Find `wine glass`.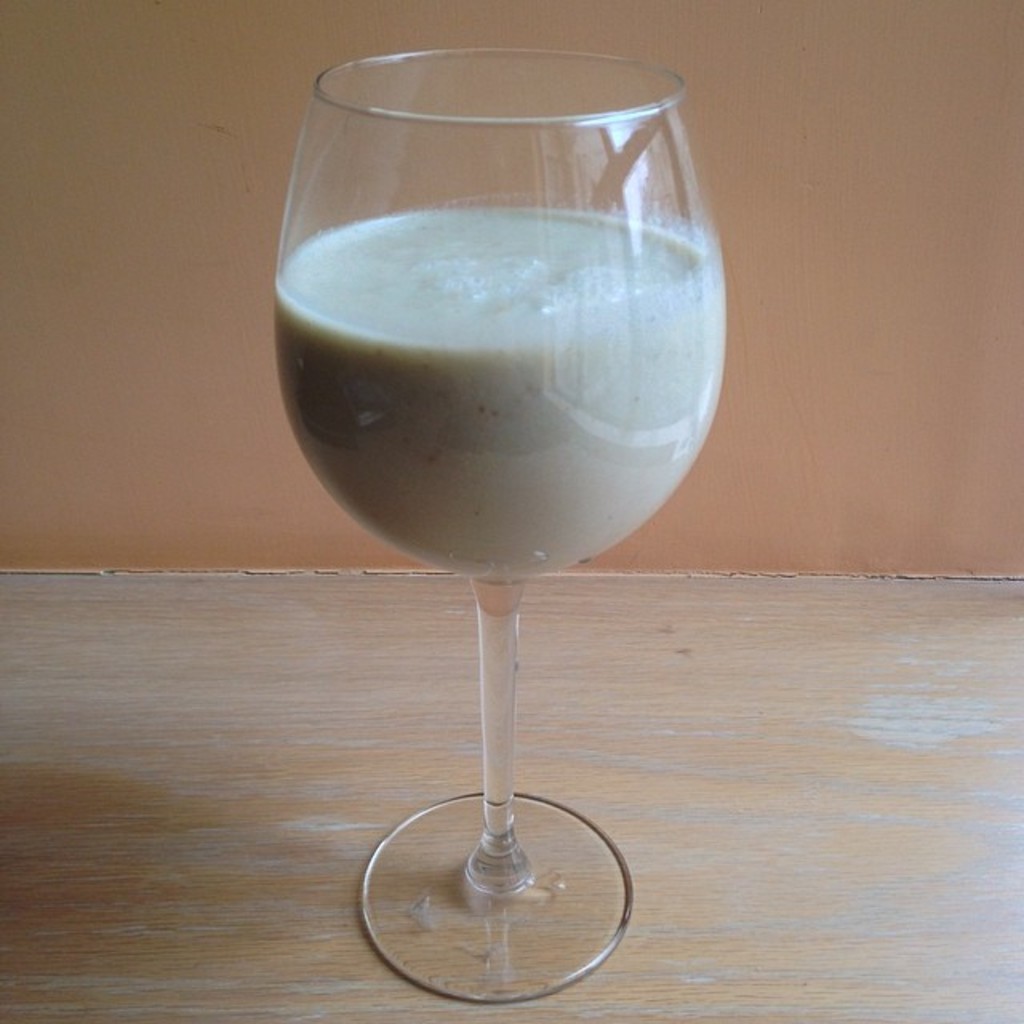
<region>270, 51, 733, 1005</region>.
